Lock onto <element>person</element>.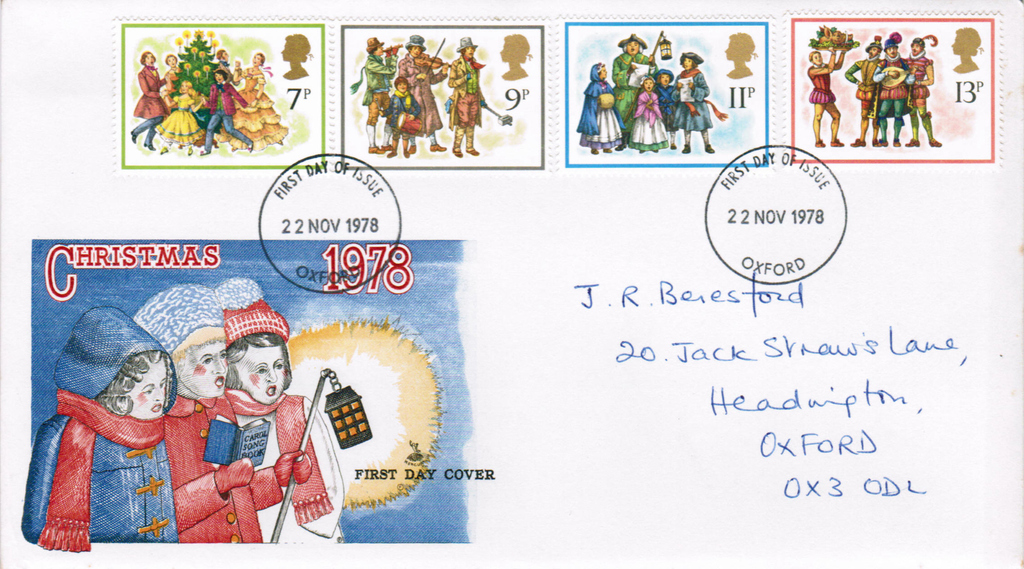
Locked: (left=387, top=80, right=417, bottom=154).
